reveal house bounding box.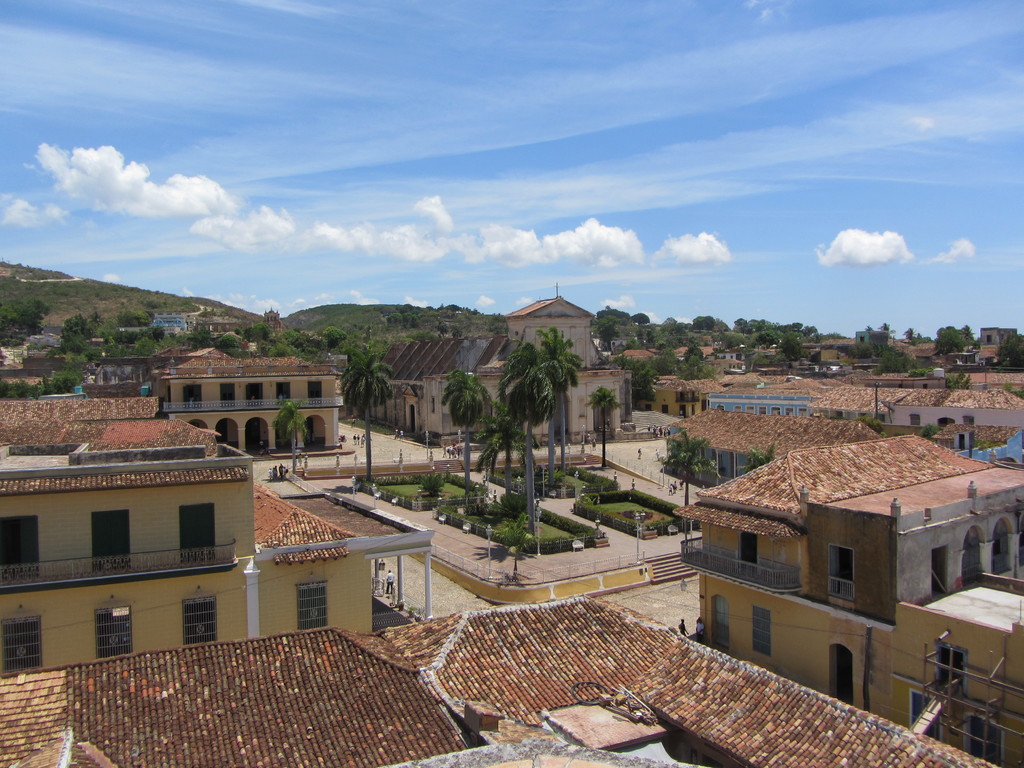
Revealed: locate(634, 378, 724, 418).
